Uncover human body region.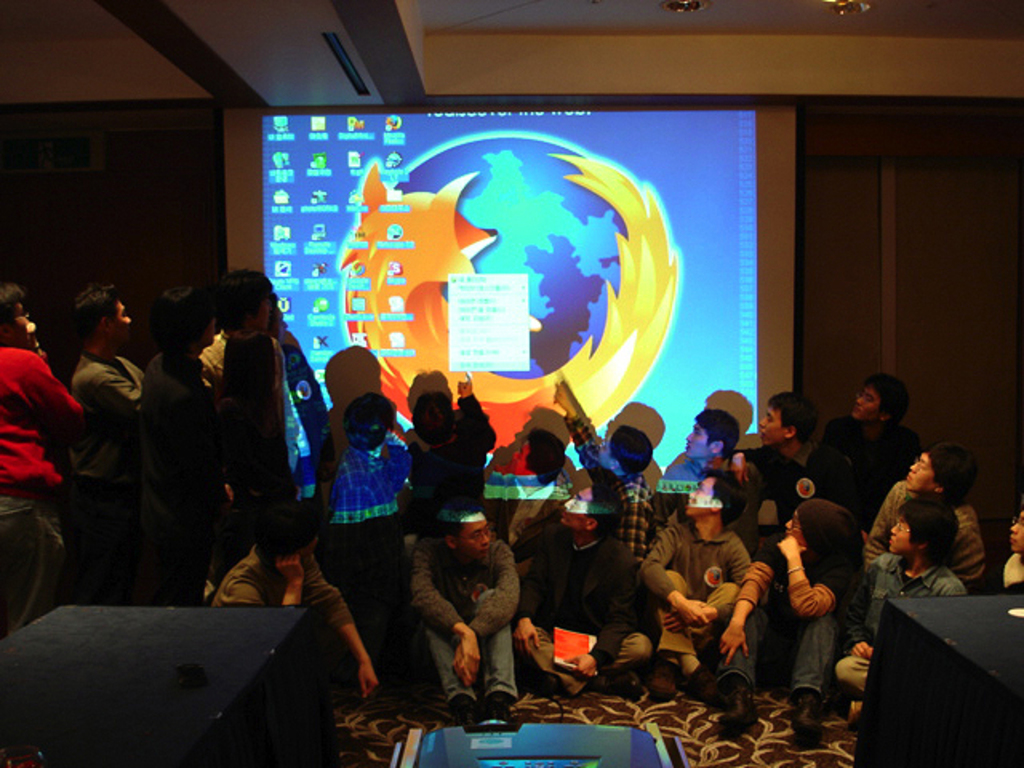
Uncovered: x1=627 y1=518 x2=746 y2=728.
